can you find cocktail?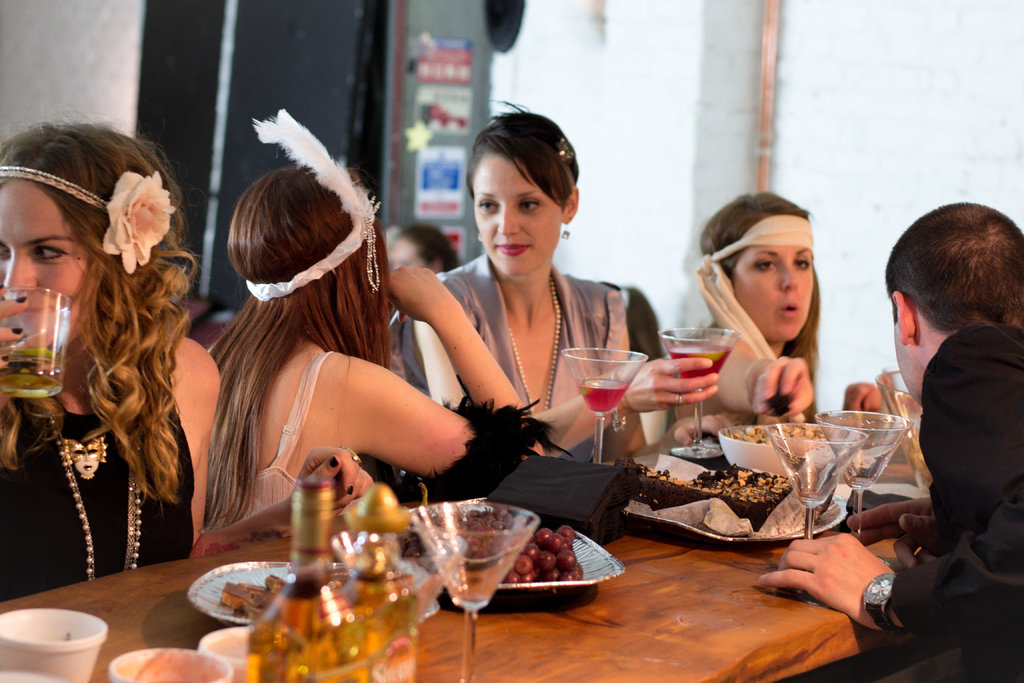
Yes, bounding box: Rect(410, 498, 539, 682).
